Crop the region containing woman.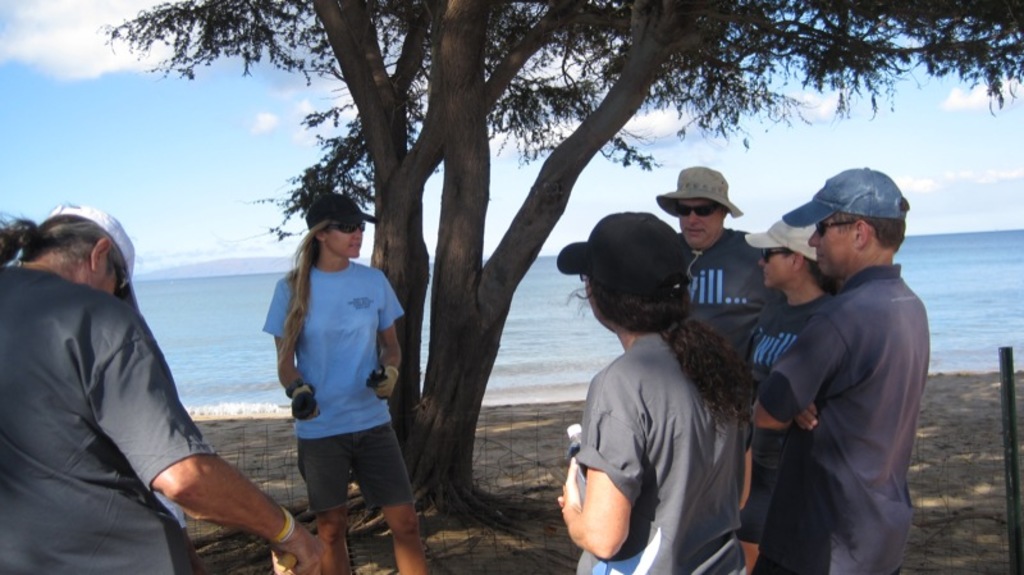
Crop region: select_region(252, 193, 419, 571).
